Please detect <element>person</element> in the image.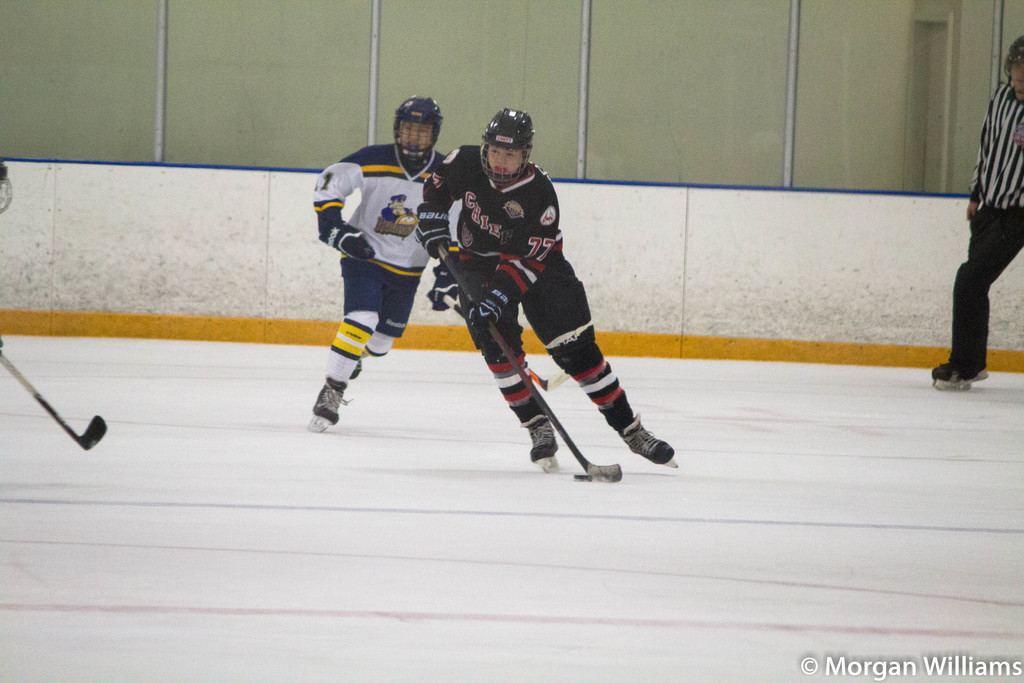
929 38 1023 383.
